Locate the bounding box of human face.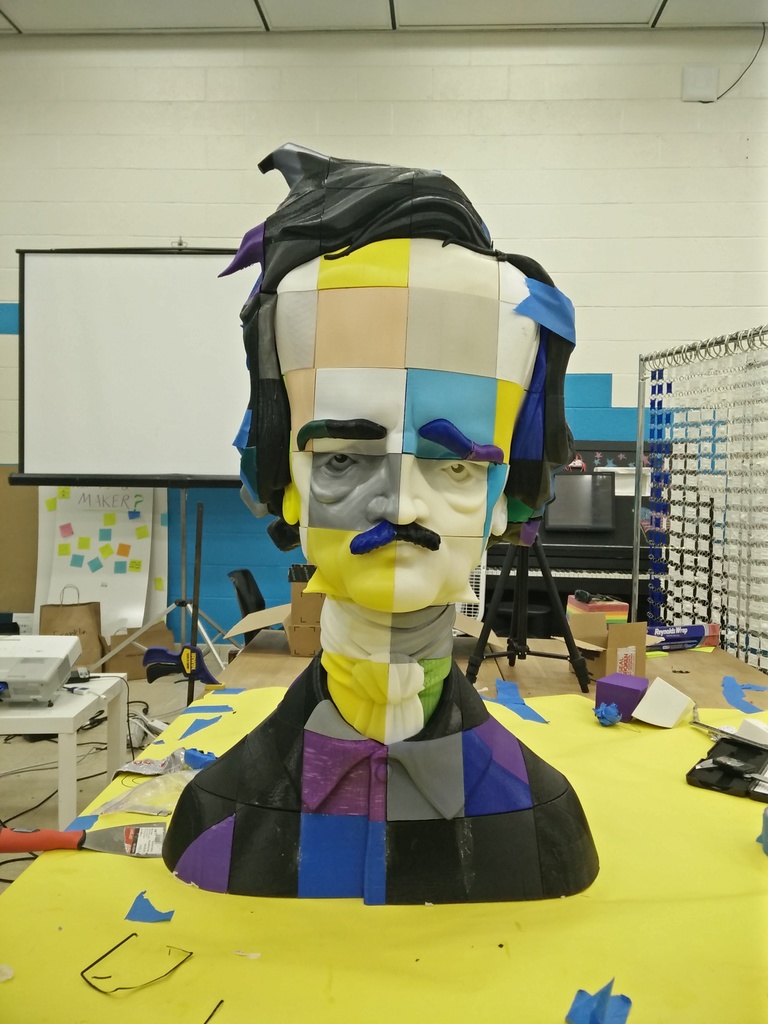
Bounding box: x1=284 y1=225 x2=509 y2=620.
